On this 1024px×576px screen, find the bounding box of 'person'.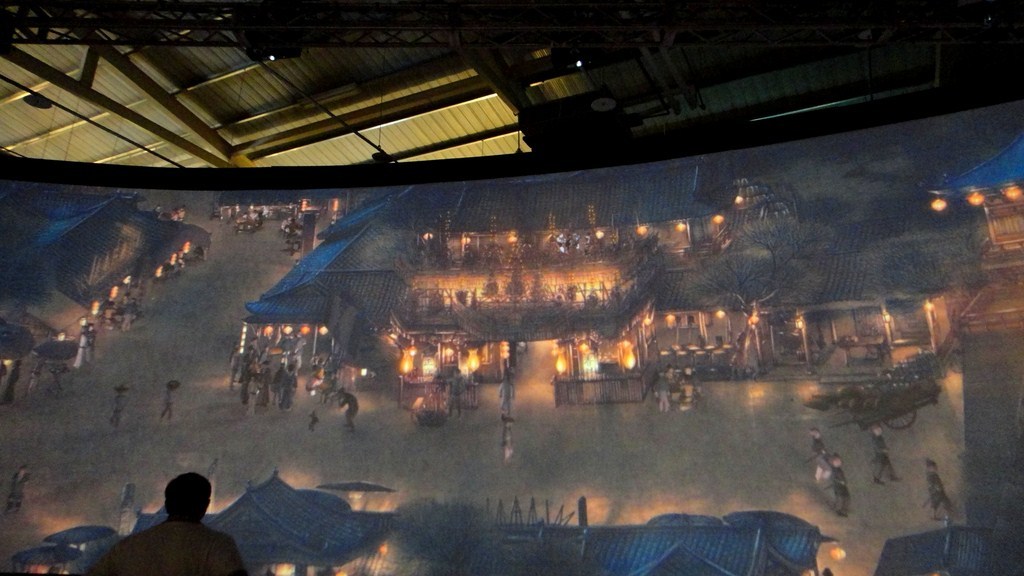
Bounding box: region(876, 429, 900, 482).
